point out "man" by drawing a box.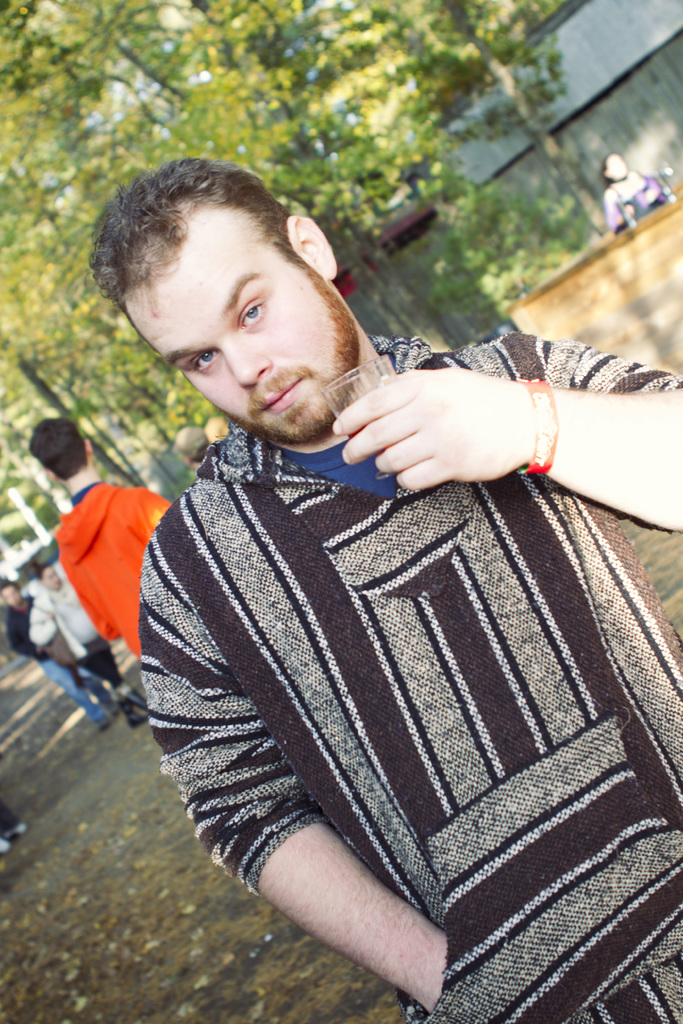
(left=143, top=156, right=682, bottom=1023).
